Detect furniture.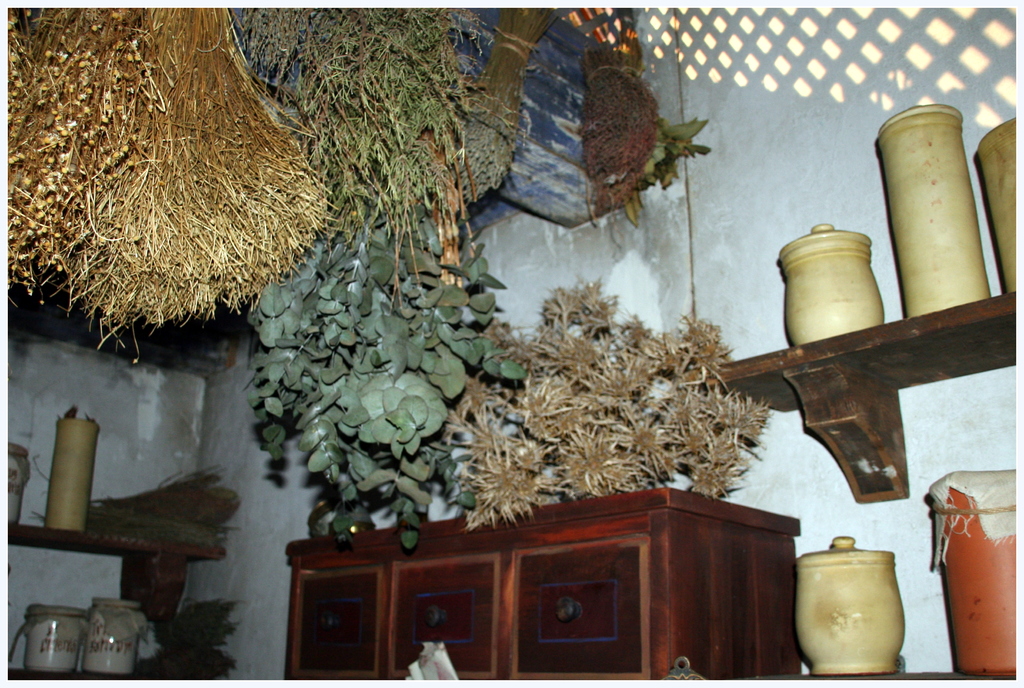
Detected at Rect(287, 482, 800, 687).
